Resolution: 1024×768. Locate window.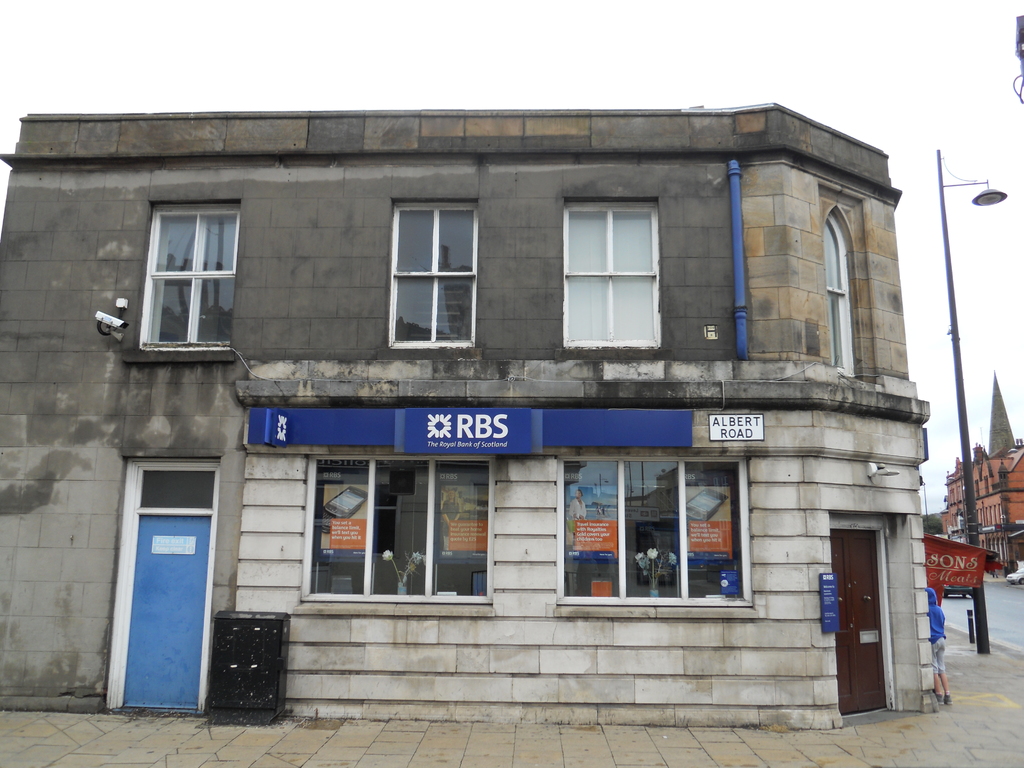
left=824, top=220, right=857, bottom=366.
